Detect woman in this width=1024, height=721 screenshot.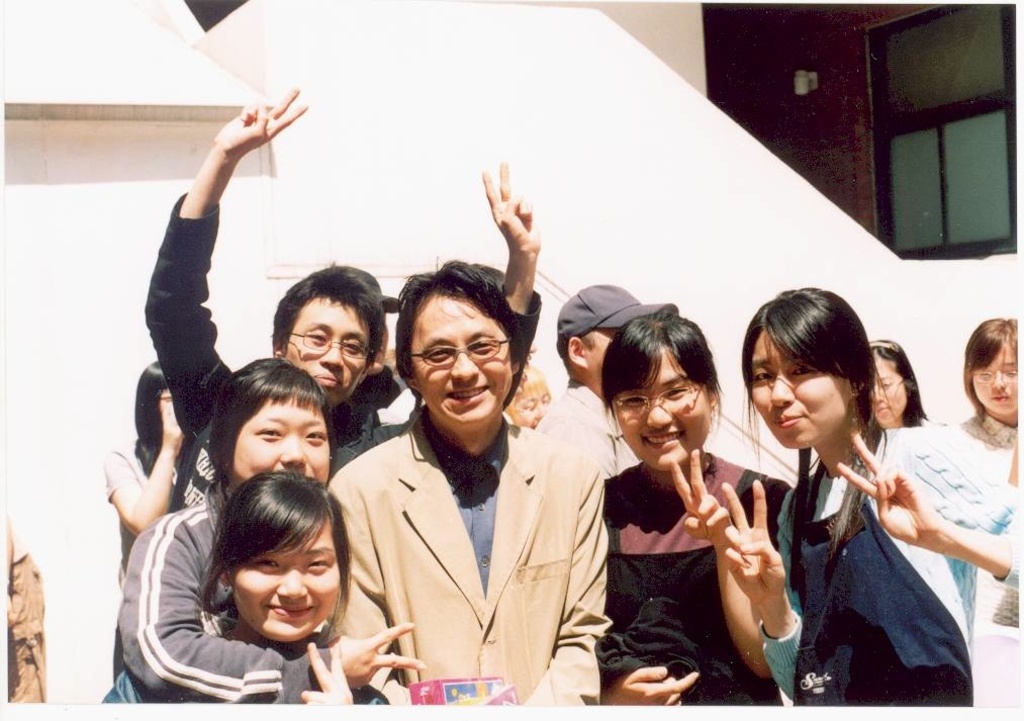
Detection: 500 356 555 438.
